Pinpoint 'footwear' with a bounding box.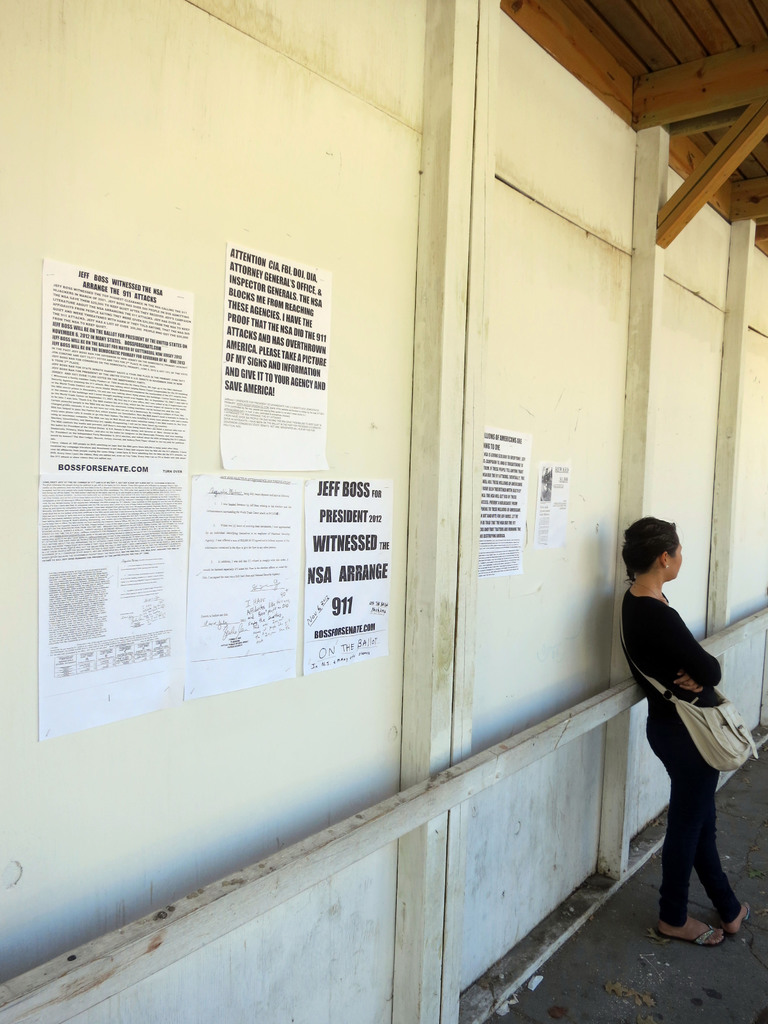
Rect(665, 872, 744, 954).
